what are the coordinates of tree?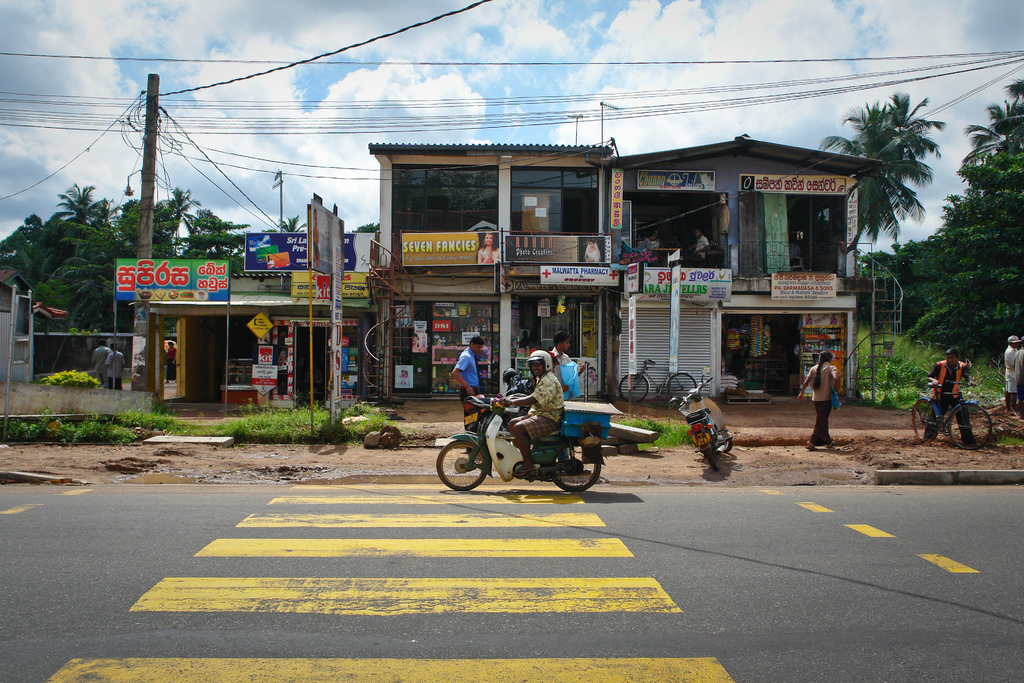
x1=858 y1=79 x2=1023 y2=378.
